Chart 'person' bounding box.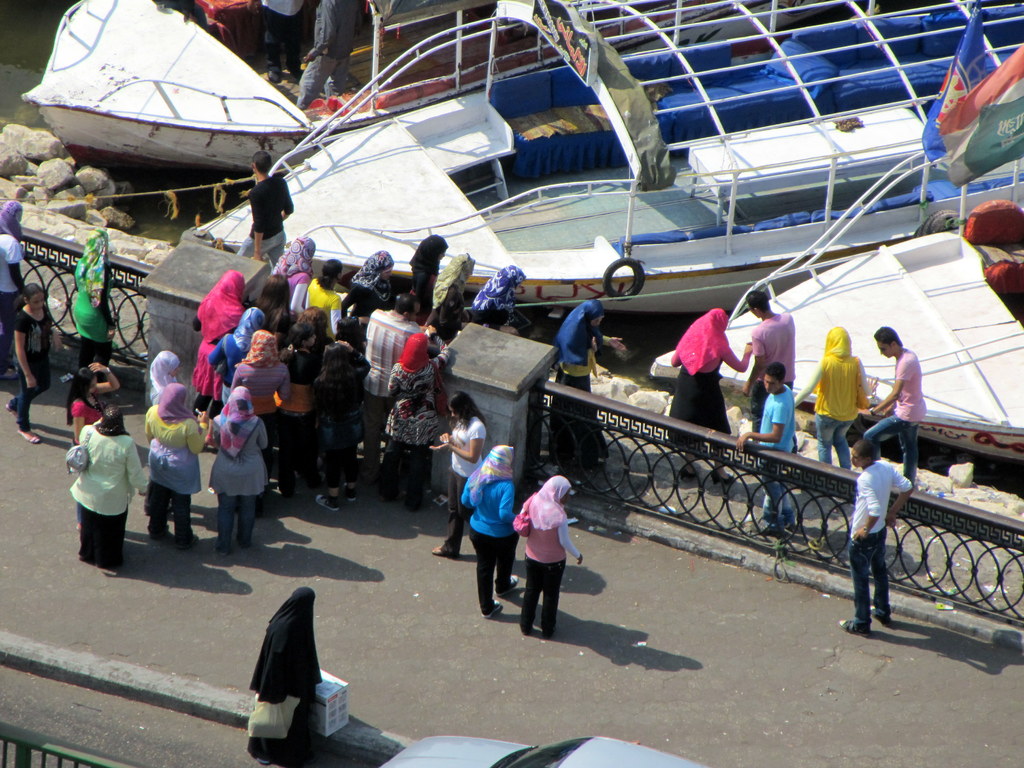
Charted: crop(555, 298, 625, 470).
